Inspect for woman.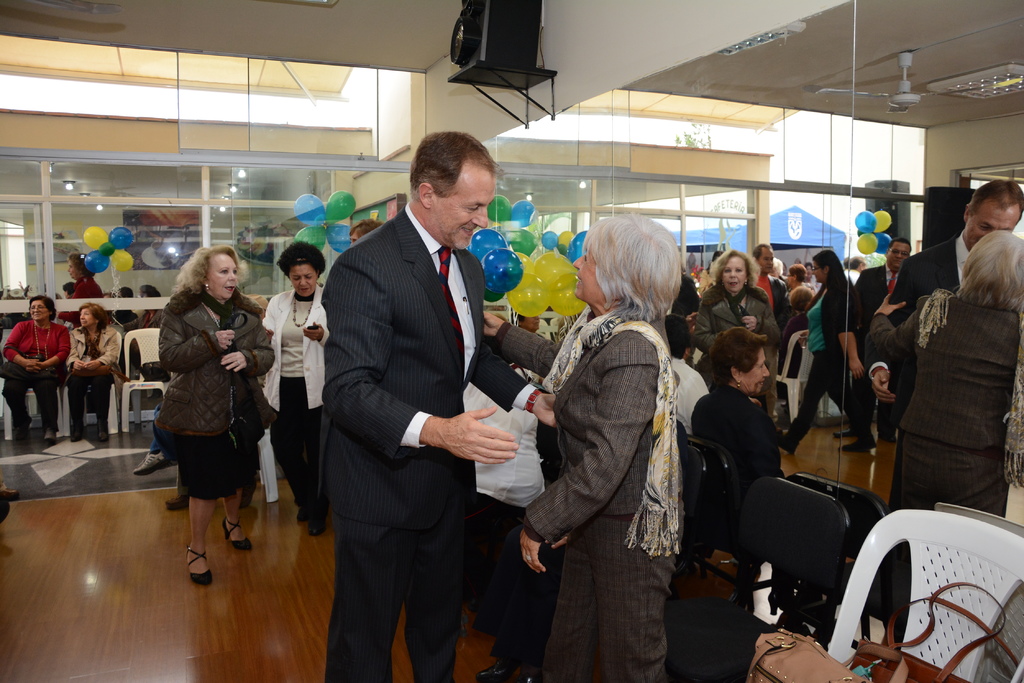
Inspection: select_region(864, 228, 1023, 566).
